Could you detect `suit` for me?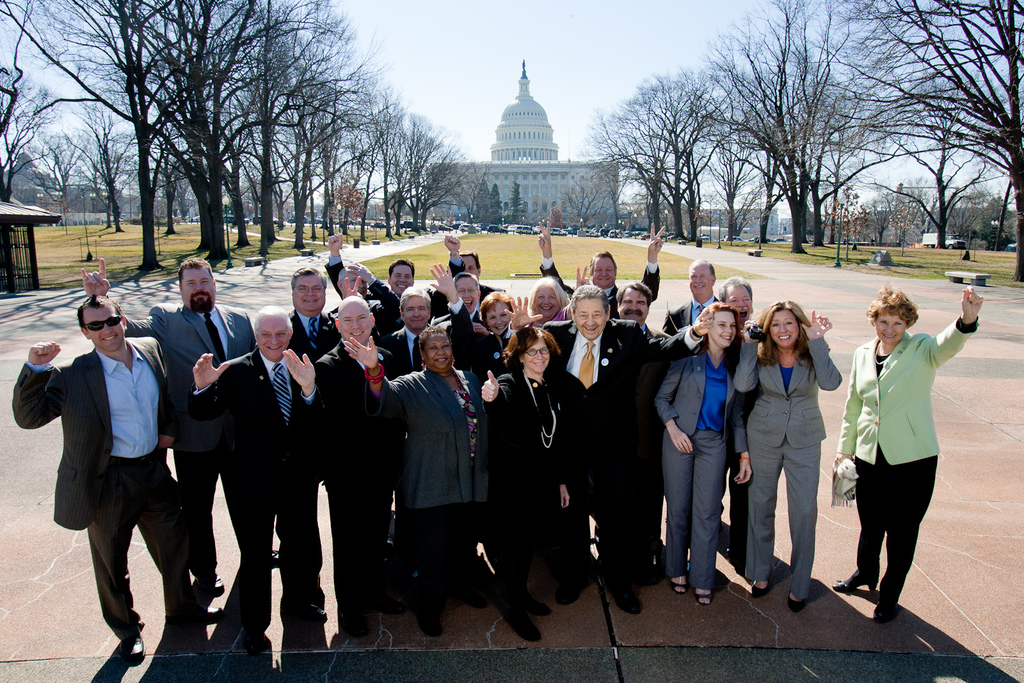
Detection result: (left=187, top=347, right=319, bottom=599).
